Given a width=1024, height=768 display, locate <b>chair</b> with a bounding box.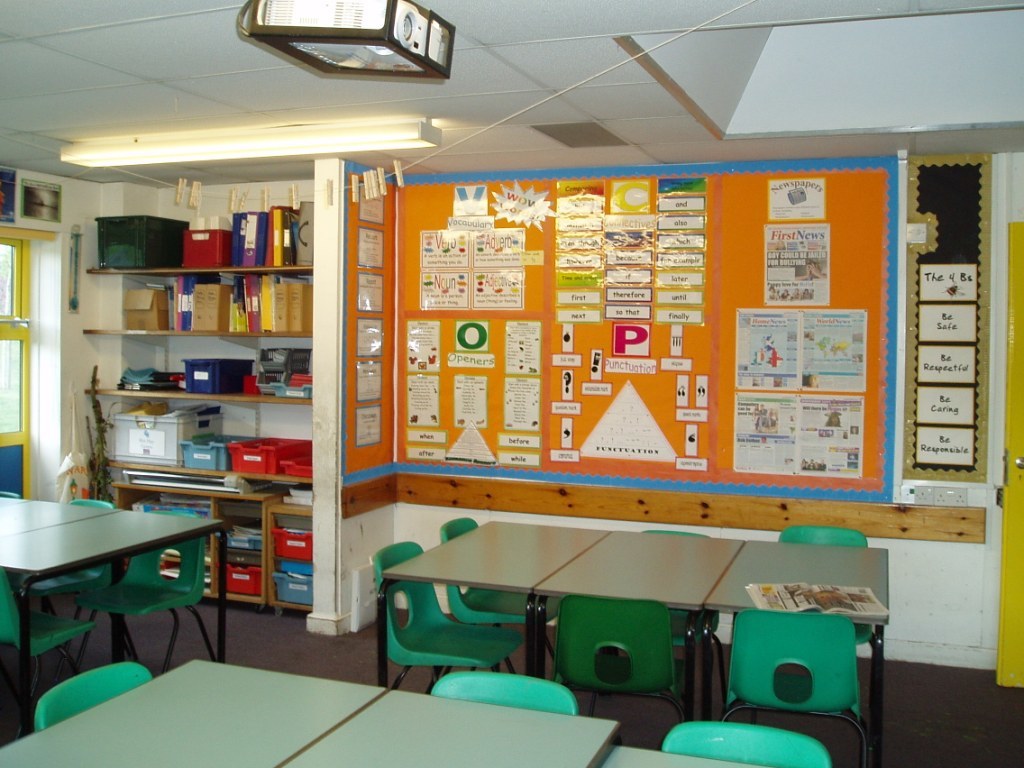
Located: region(82, 510, 213, 680).
